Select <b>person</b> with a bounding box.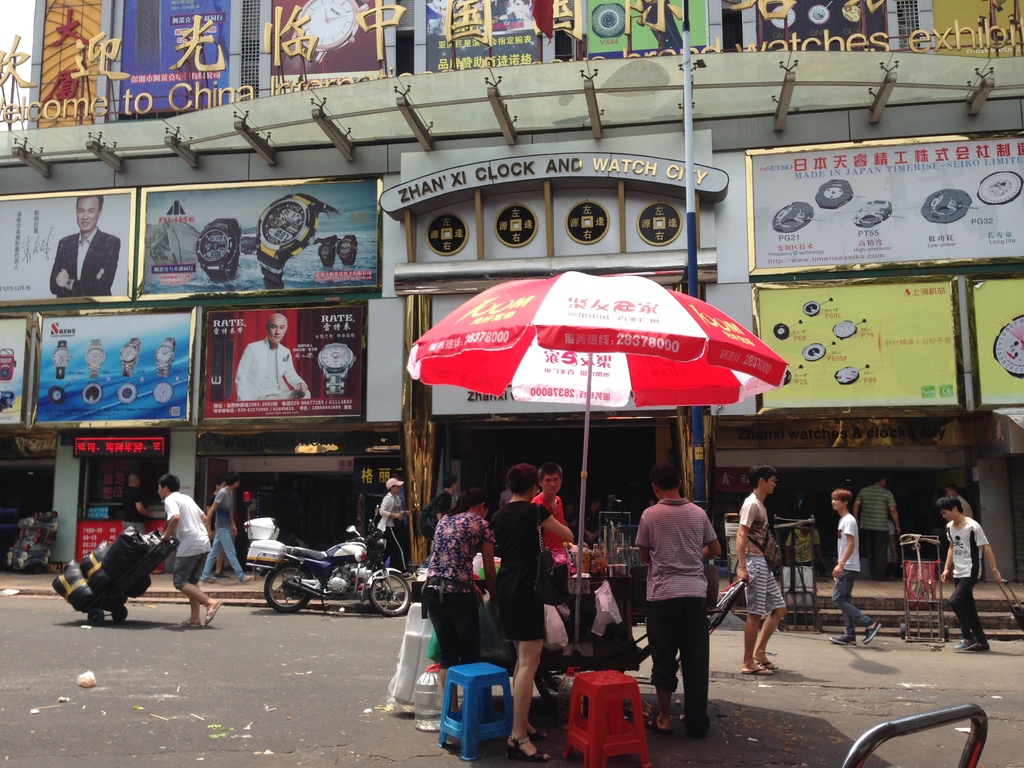
bbox(165, 472, 218, 626).
